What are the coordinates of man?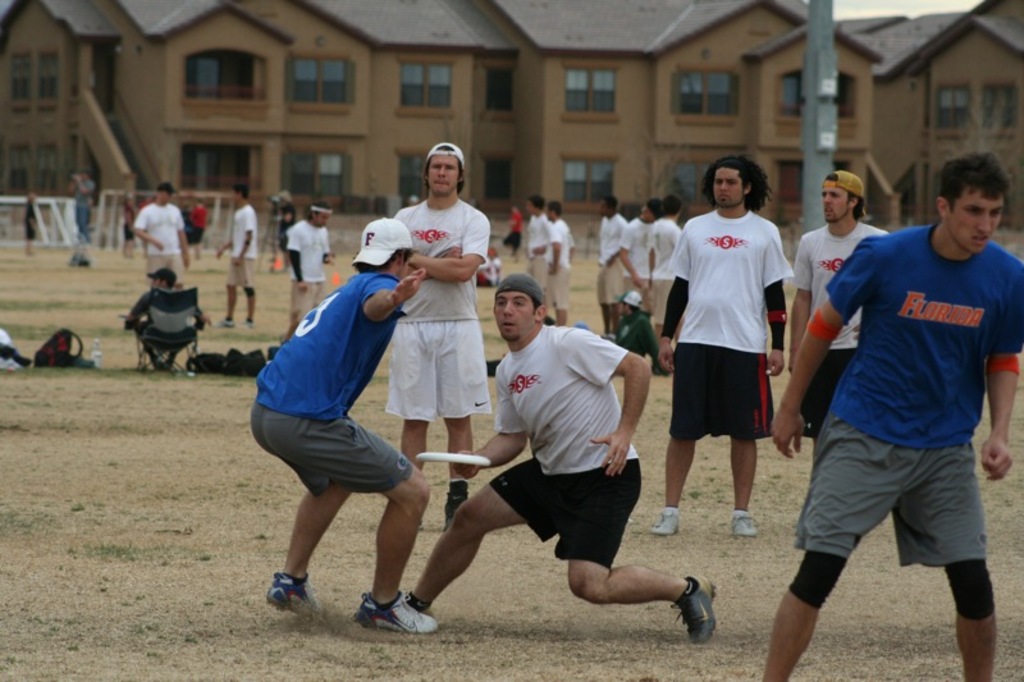
285/202/330/337.
